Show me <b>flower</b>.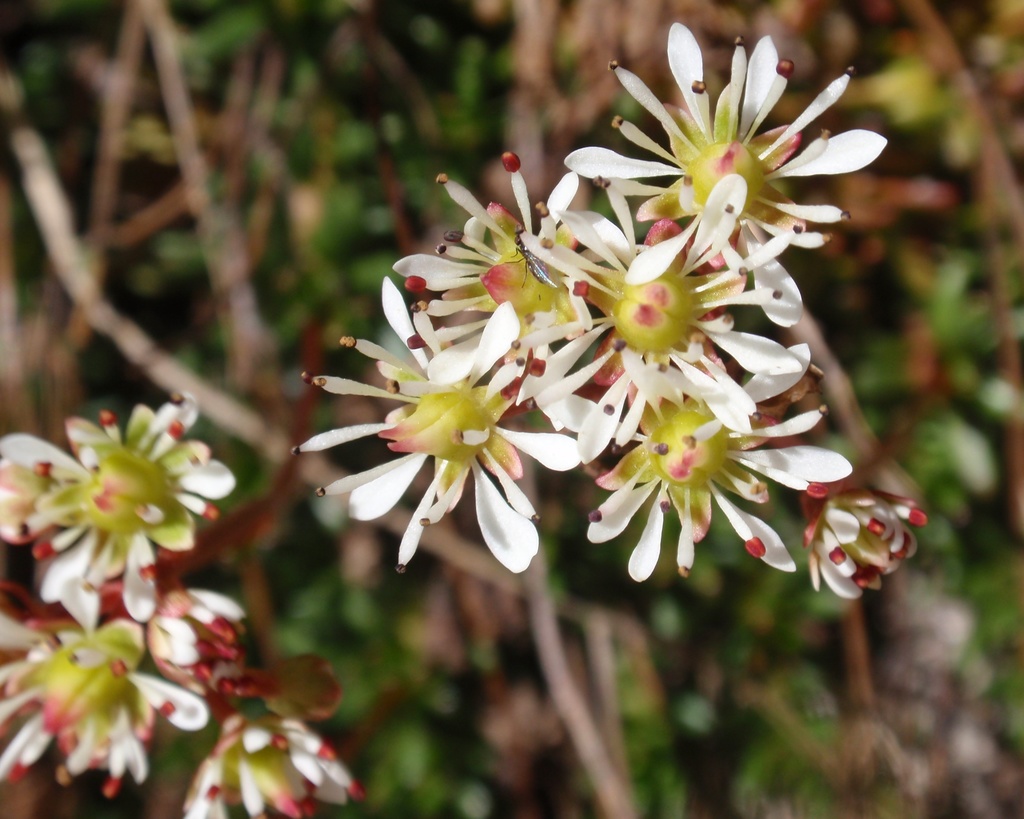
<b>flower</b> is here: (x1=138, y1=587, x2=250, y2=701).
